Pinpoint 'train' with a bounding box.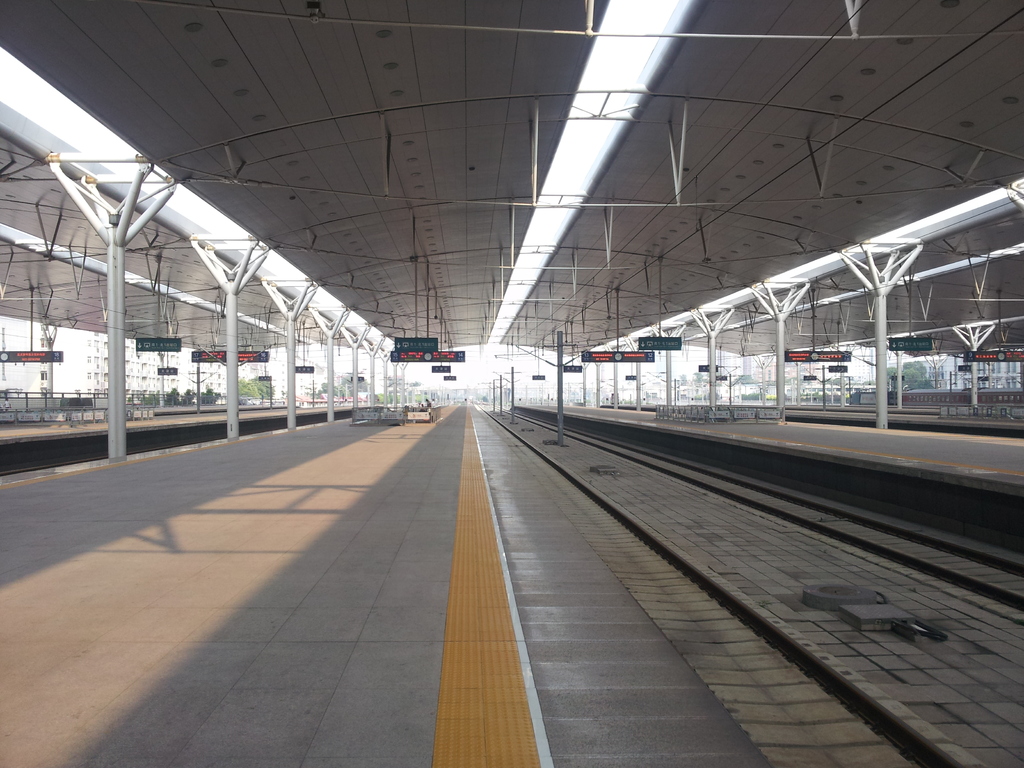
(left=886, top=383, right=1023, bottom=406).
